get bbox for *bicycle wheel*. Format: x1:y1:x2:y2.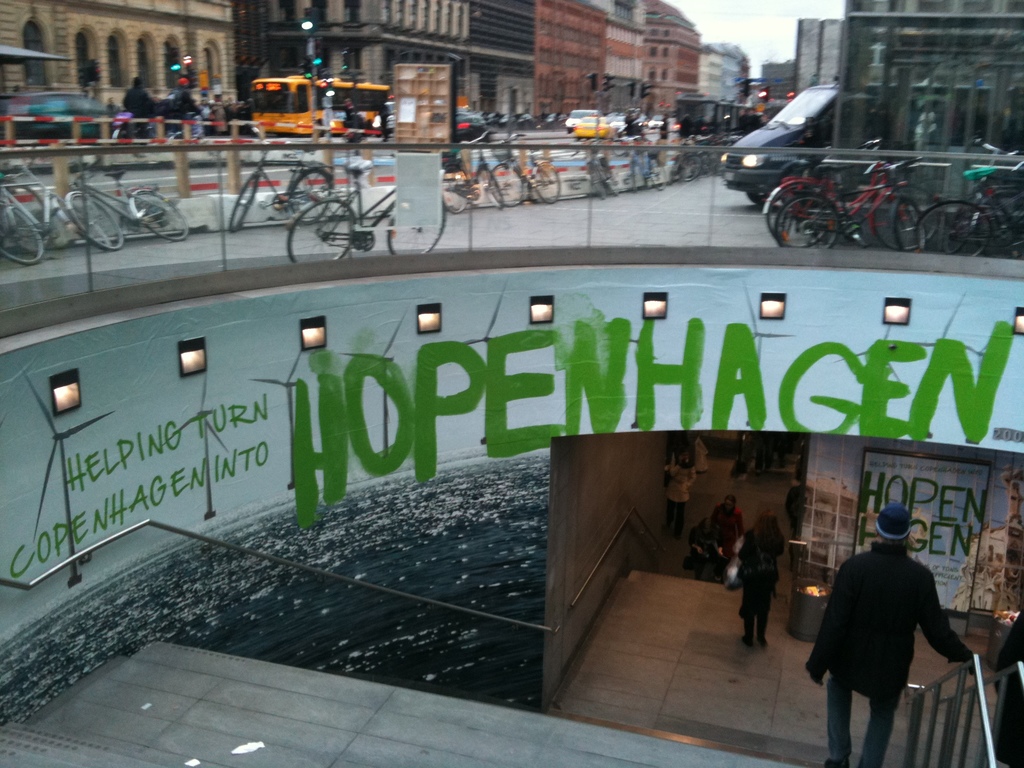
479:162:503:209.
